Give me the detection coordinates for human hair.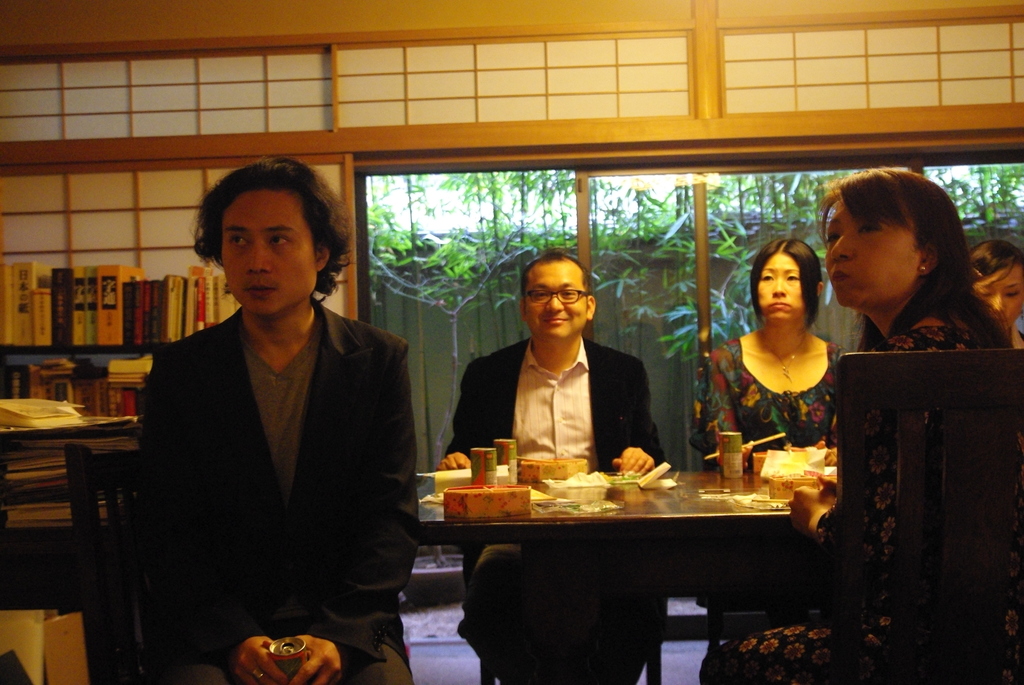
box=[195, 154, 353, 297].
